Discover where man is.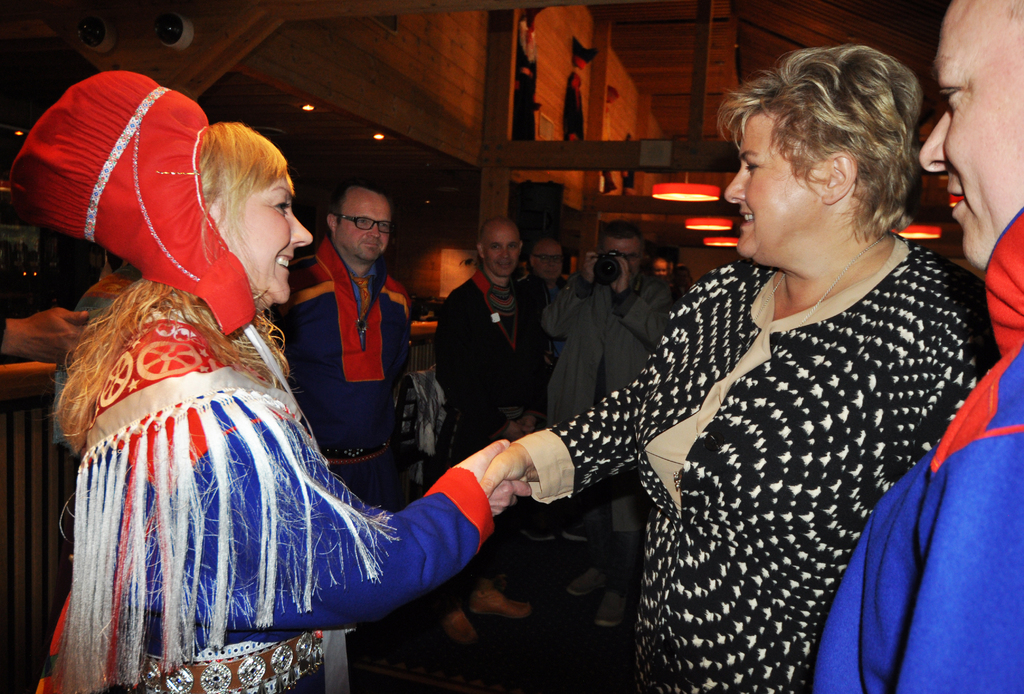
Discovered at 275,160,430,483.
